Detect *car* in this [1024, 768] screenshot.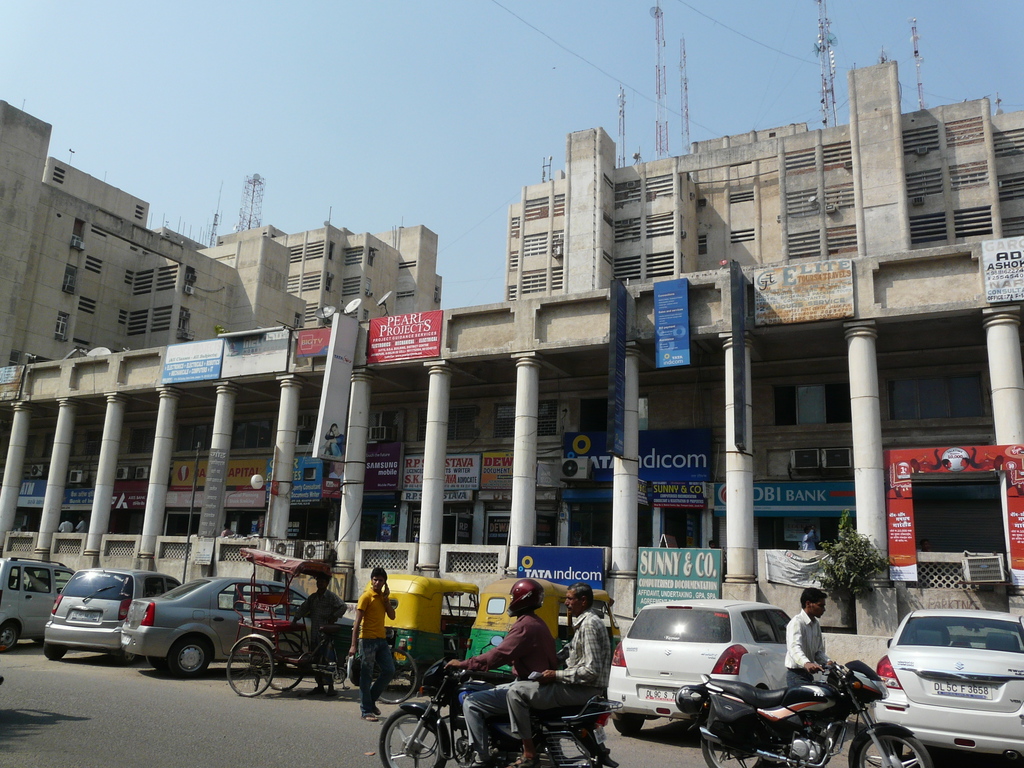
Detection: bbox=(0, 557, 75, 653).
